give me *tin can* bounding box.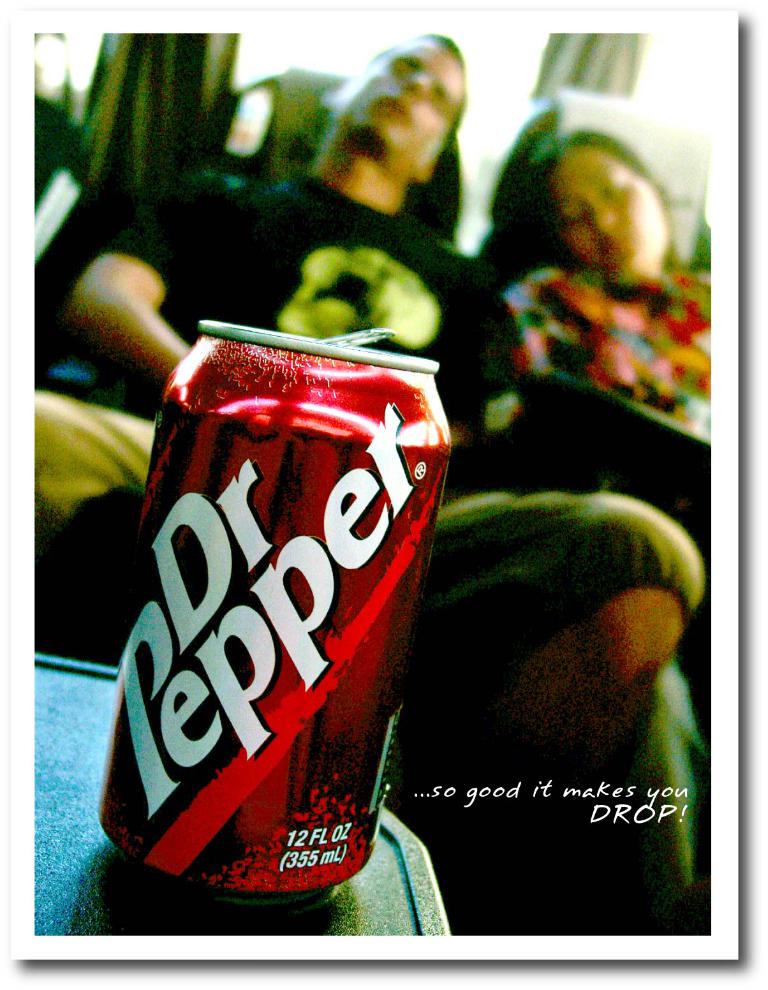
BBox(100, 316, 455, 903).
